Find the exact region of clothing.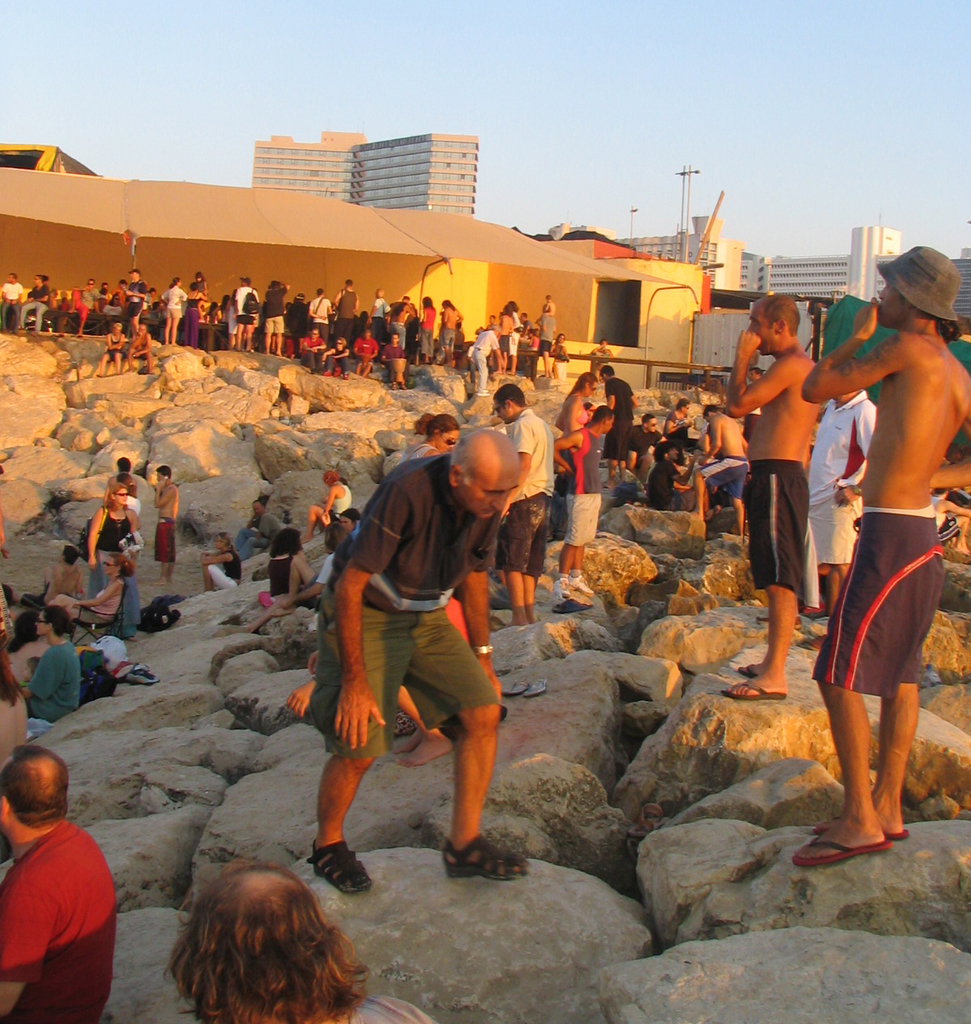
Exact region: BBox(495, 332, 513, 355).
